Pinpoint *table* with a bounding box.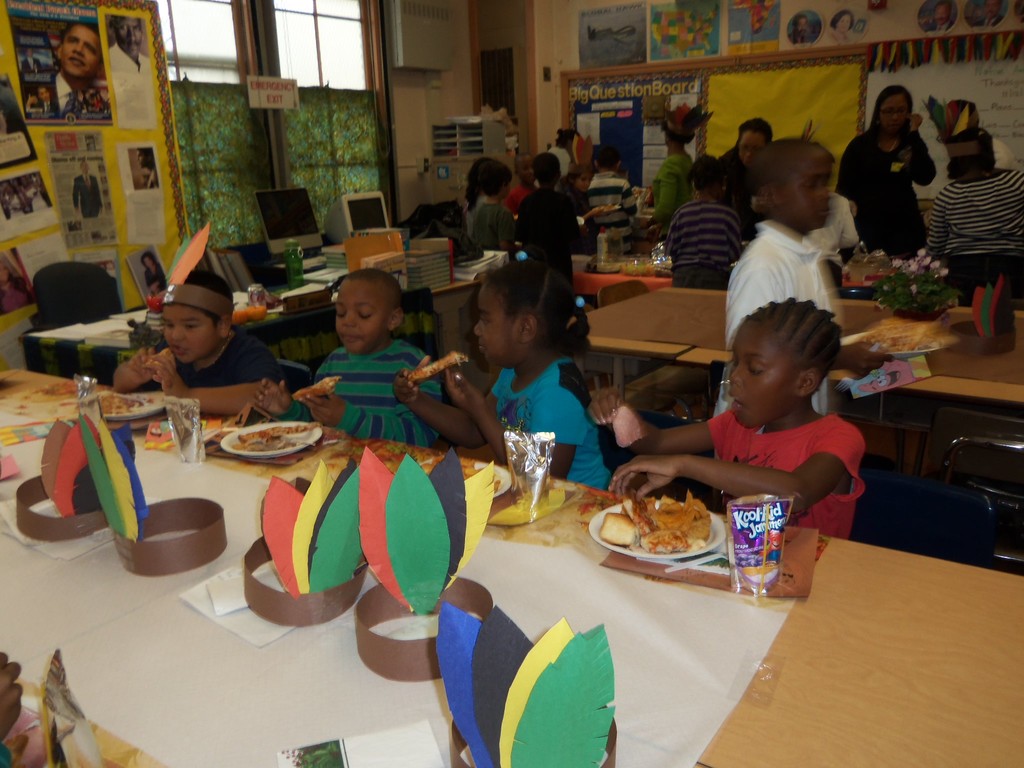
575, 286, 1023, 544.
